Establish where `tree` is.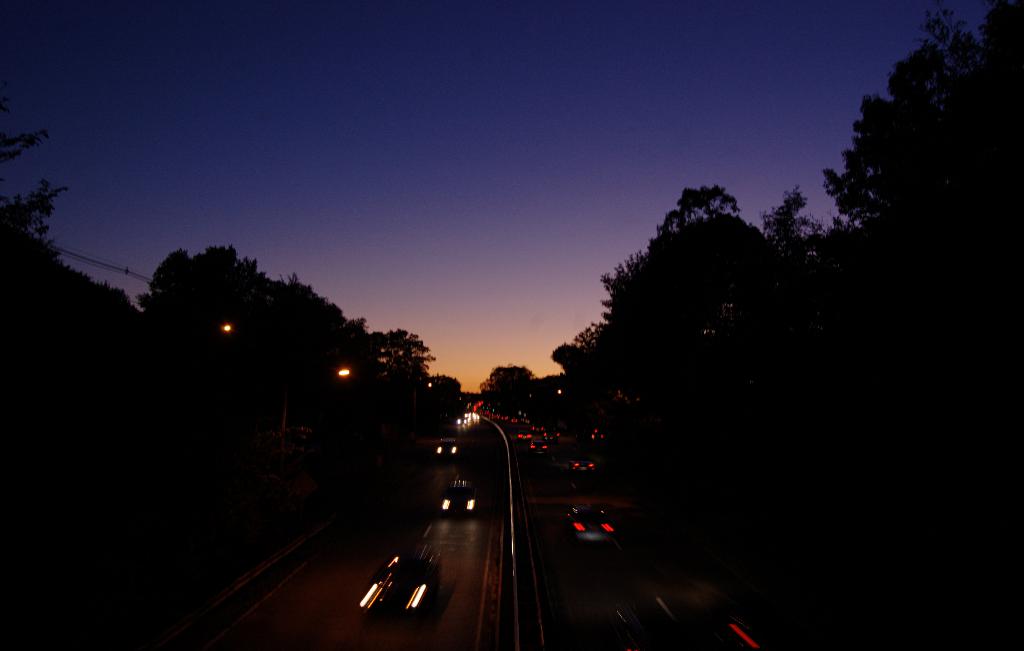
Established at (left=486, top=365, right=534, bottom=417).
